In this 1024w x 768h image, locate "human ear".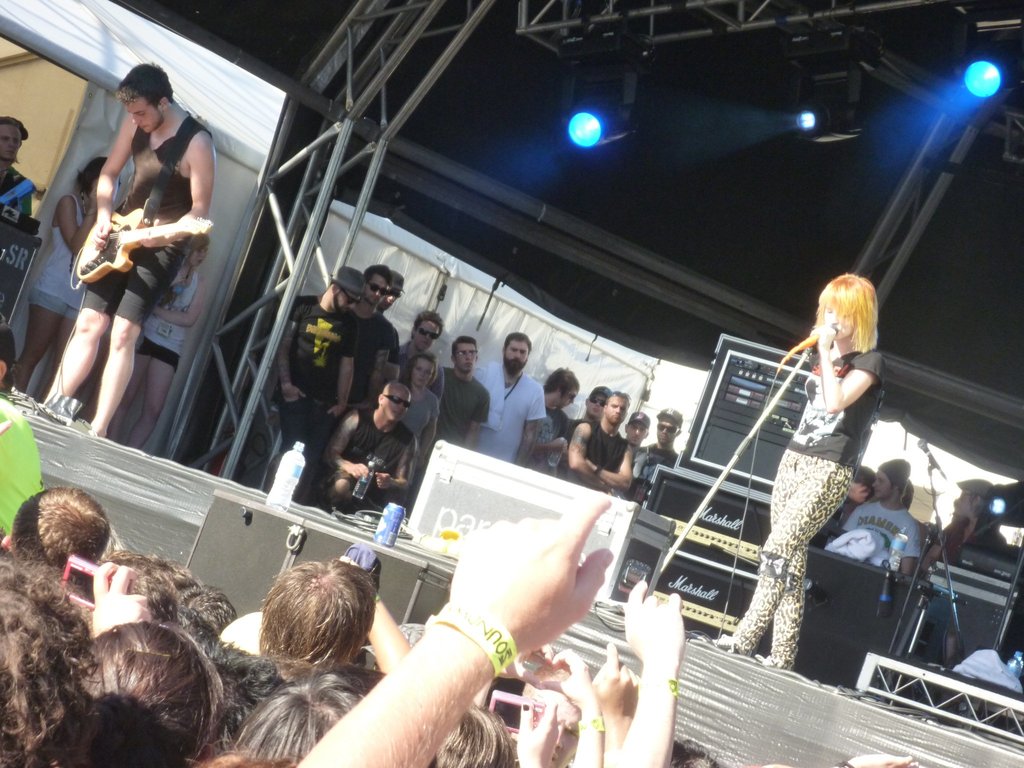
Bounding box: [161,97,171,108].
